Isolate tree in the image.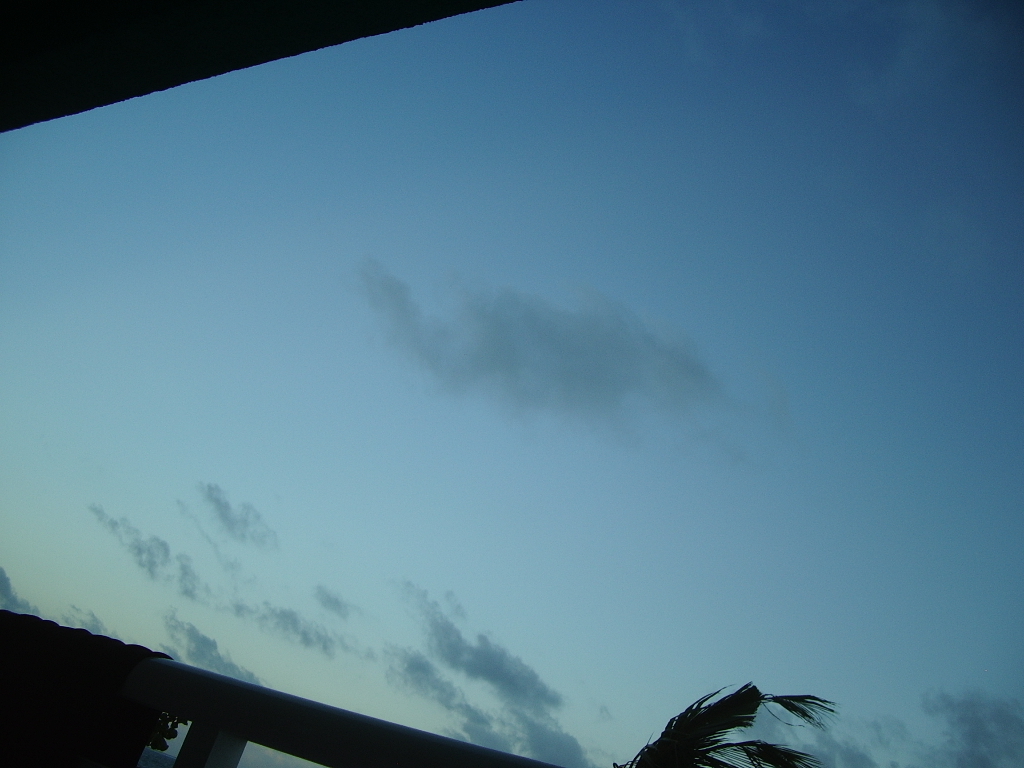
Isolated region: BBox(611, 682, 844, 767).
